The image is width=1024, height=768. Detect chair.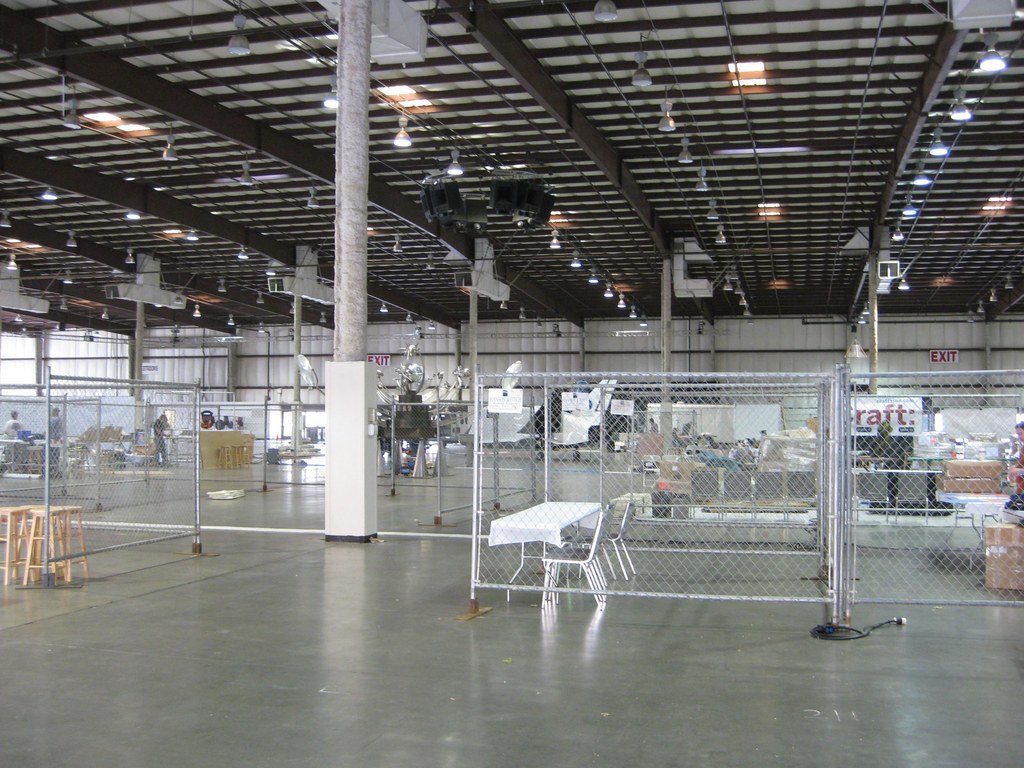
Detection: [578,509,641,586].
